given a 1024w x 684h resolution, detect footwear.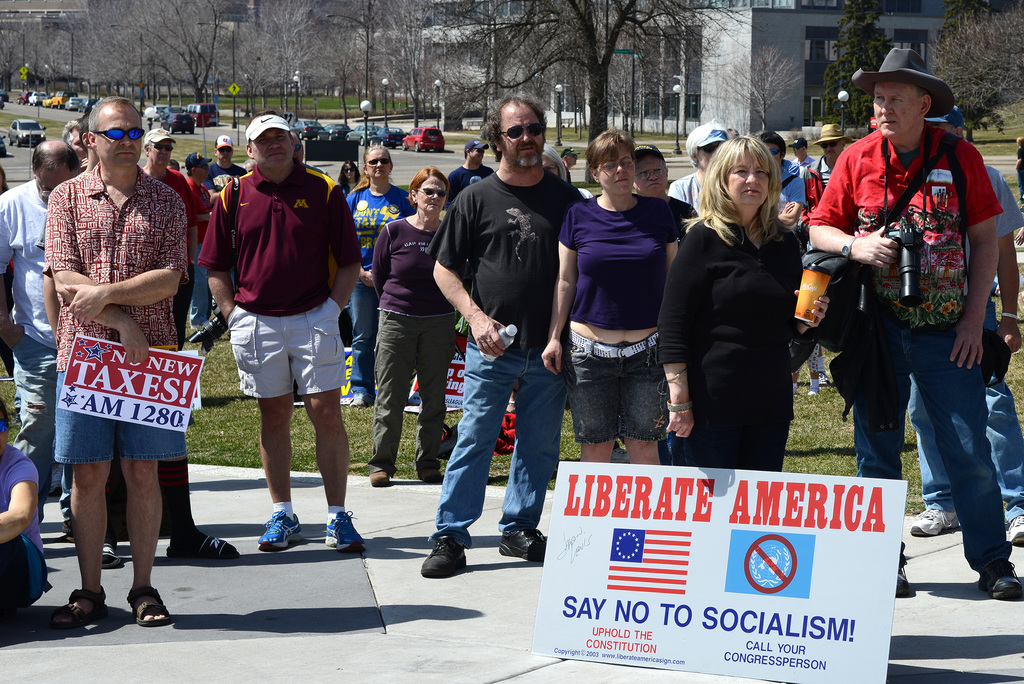
x1=1005 y1=514 x2=1023 y2=549.
